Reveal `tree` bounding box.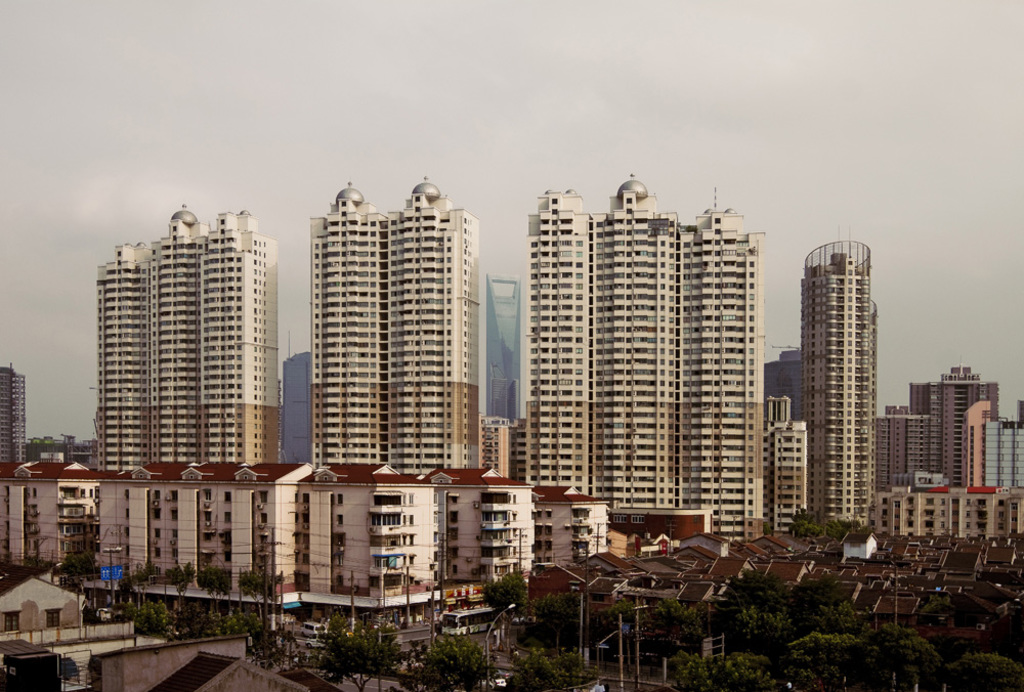
Revealed: (left=536, top=589, right=588, bottom=622).
